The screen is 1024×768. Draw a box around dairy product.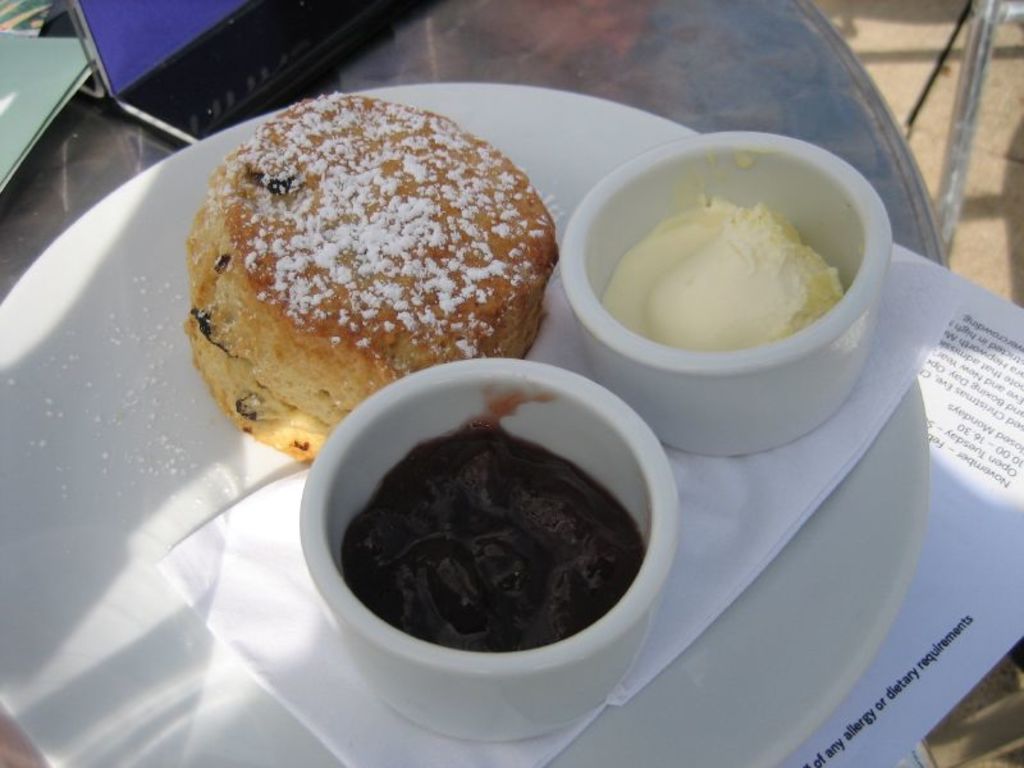
(x1=577, y1=169, x2=878, y2=360).
